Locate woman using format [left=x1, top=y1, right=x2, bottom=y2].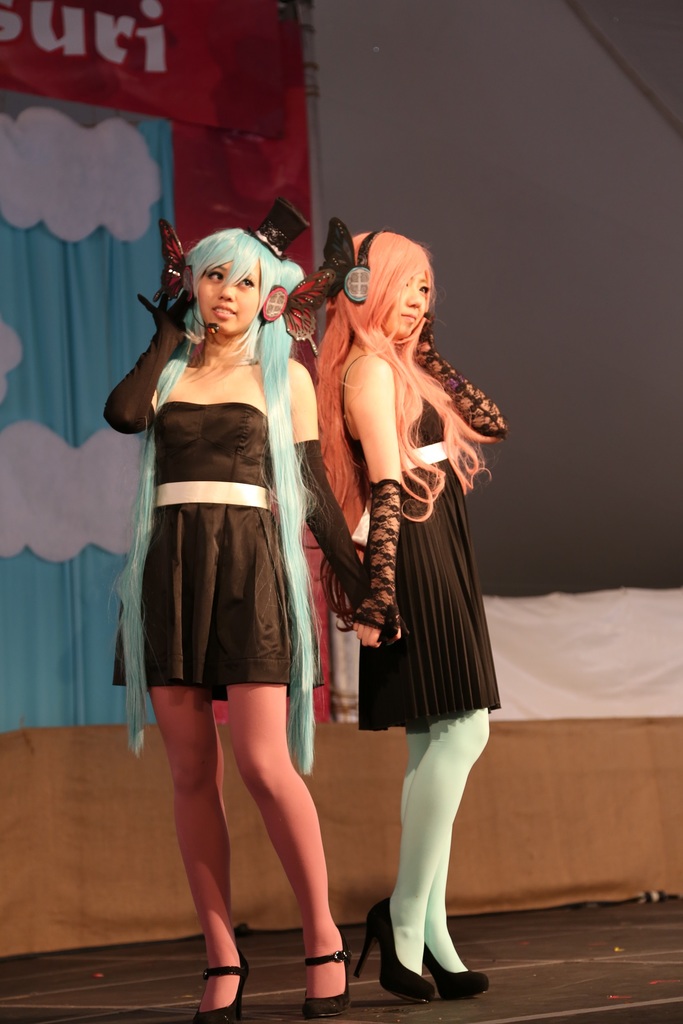
[left=309, top=228, right=509, bottom=1005].
